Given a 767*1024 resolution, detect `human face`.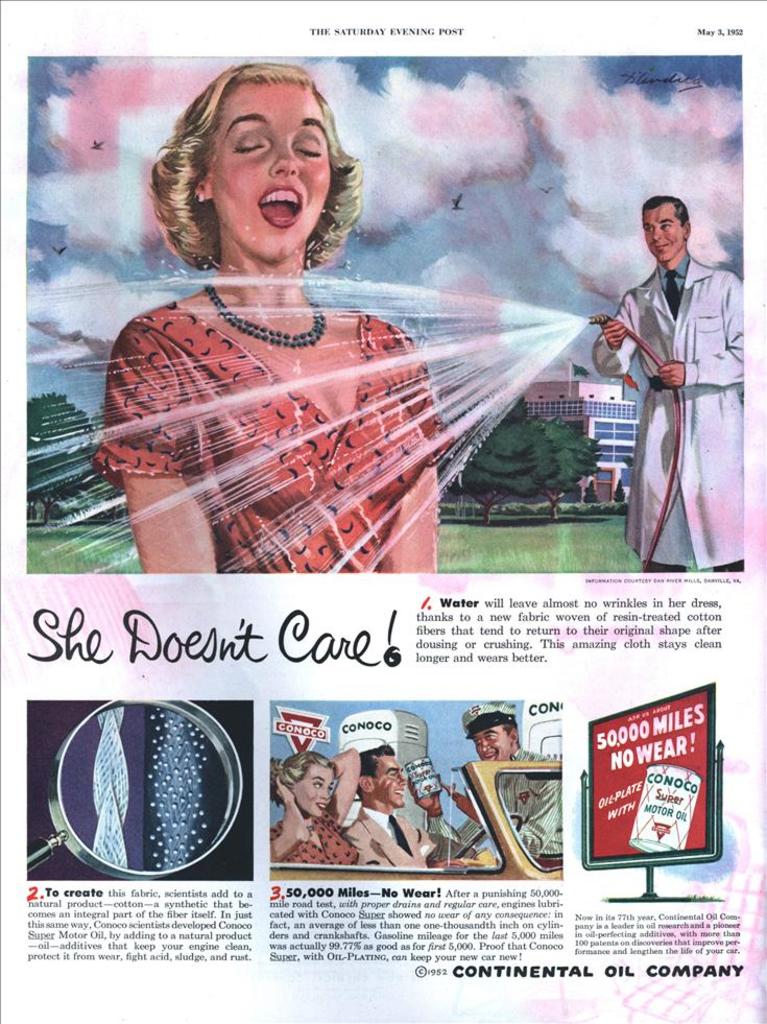
bbox=(646, 203, 689, 263).
